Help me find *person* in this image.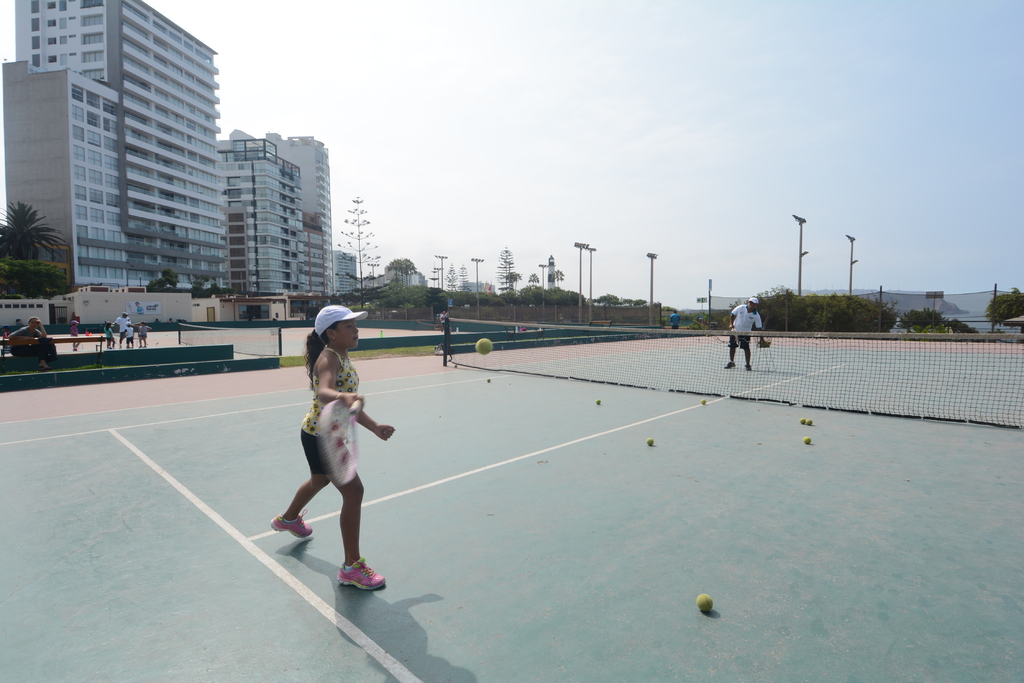
Found it: BBox(70, 314, 79, 348).
